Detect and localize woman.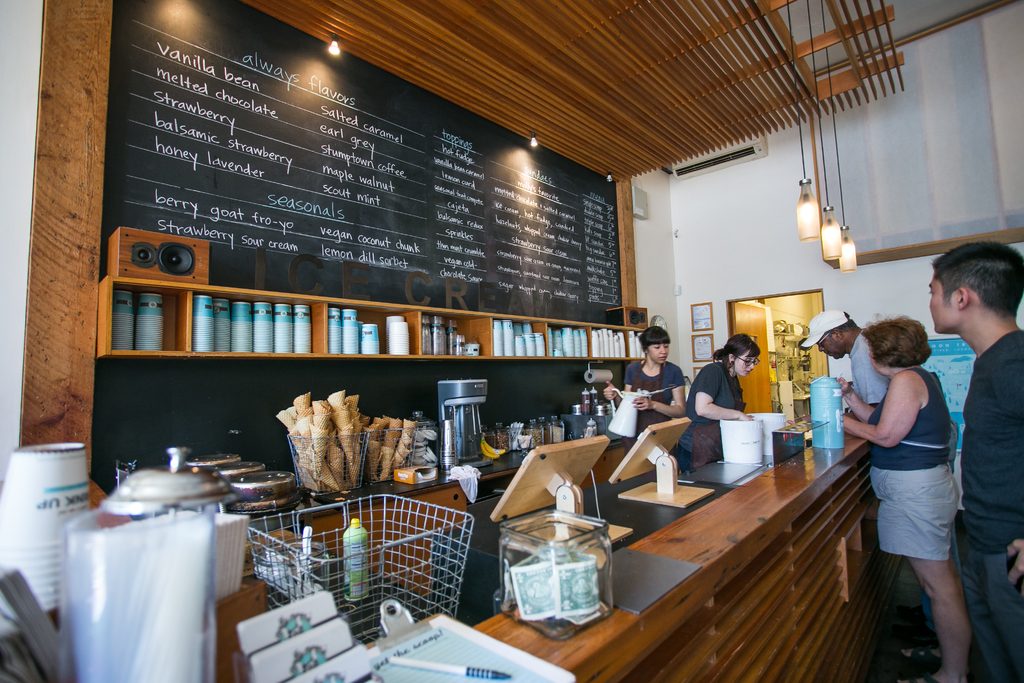
Localized at left=834, top=308, right=965, bottom=682.
